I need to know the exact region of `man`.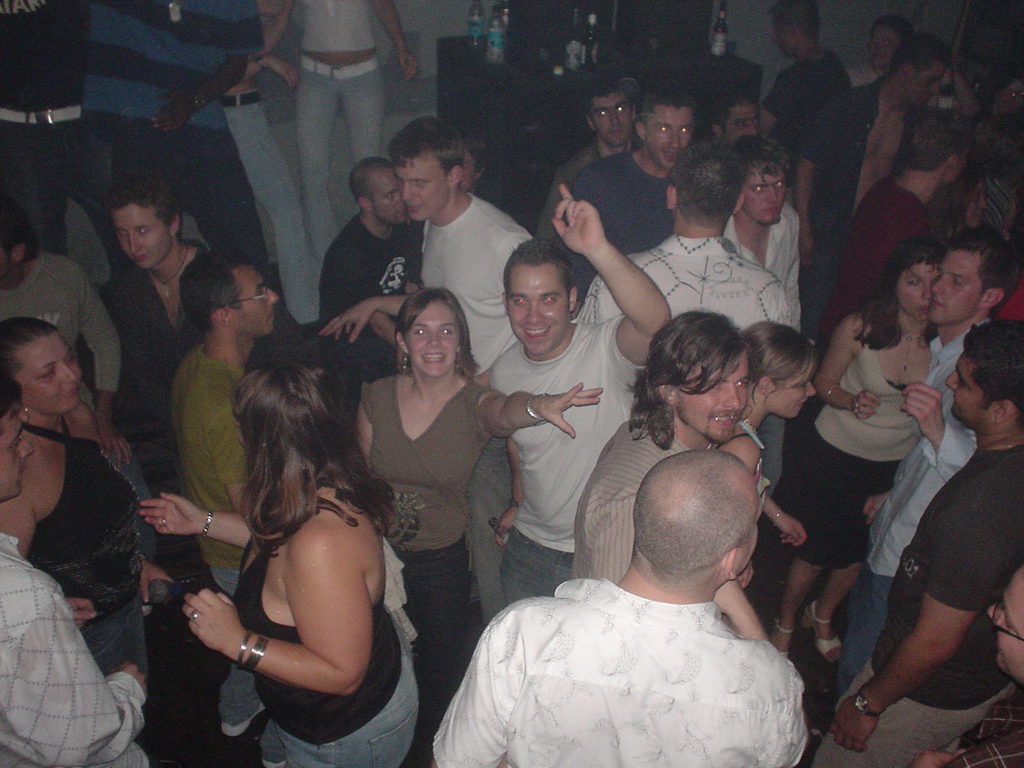
Region: x1=316 y1=156 x2=424 y2=383.
